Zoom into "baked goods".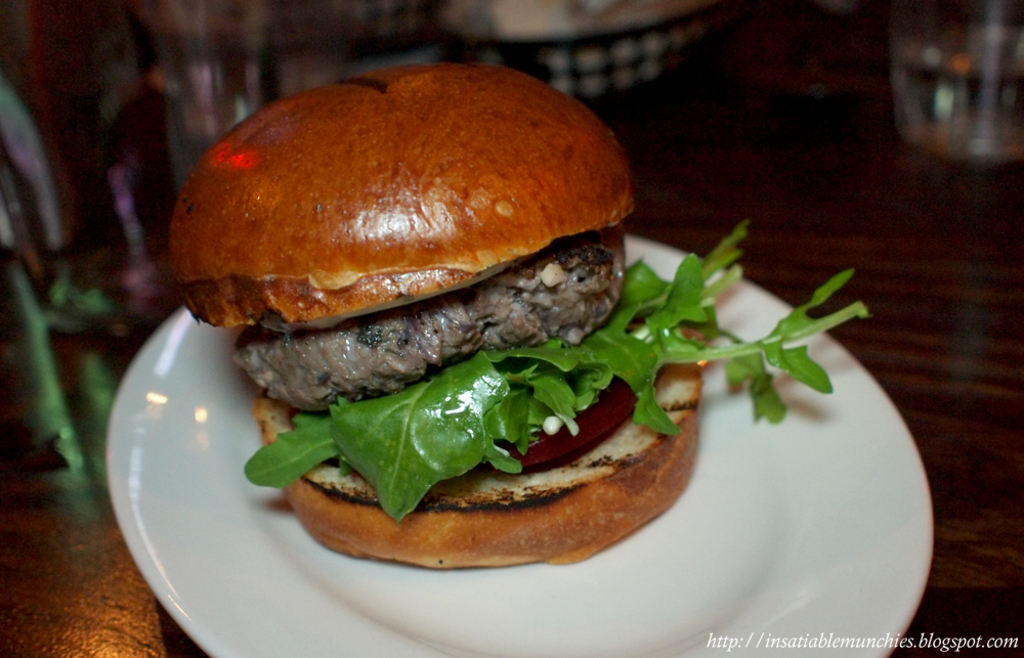
Zoom target: select_region(170, 57, 708, 575).
